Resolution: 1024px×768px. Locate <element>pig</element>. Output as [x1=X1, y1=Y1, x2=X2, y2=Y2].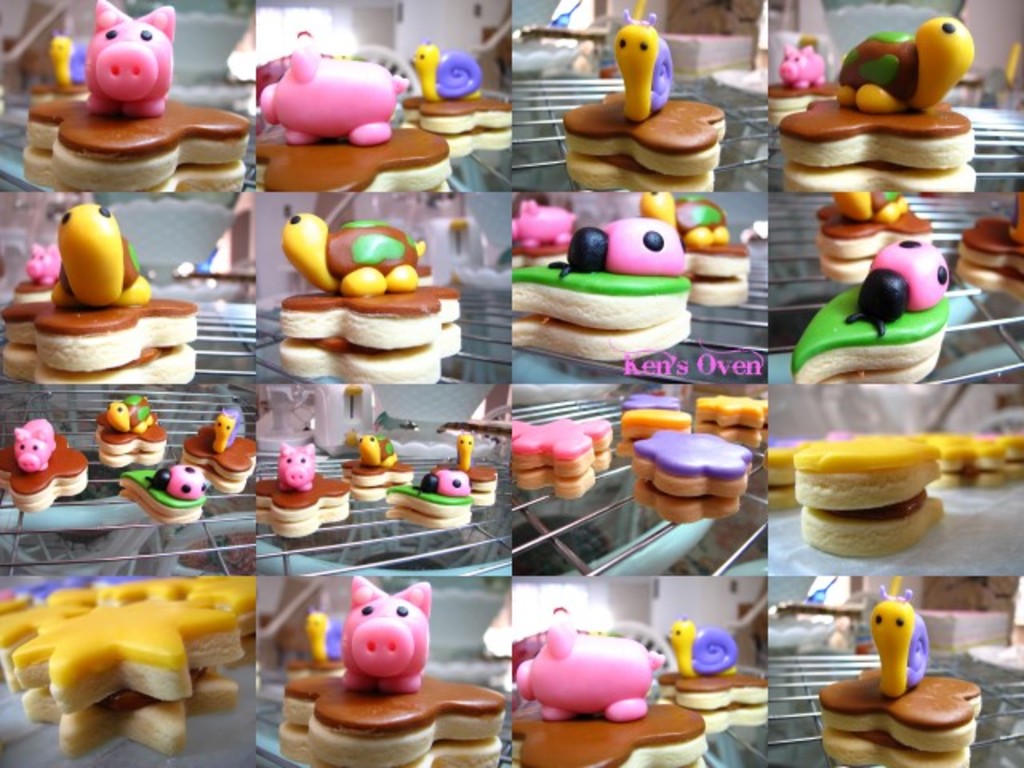
[x1=24, y1=240, x2=62, y2=285].
